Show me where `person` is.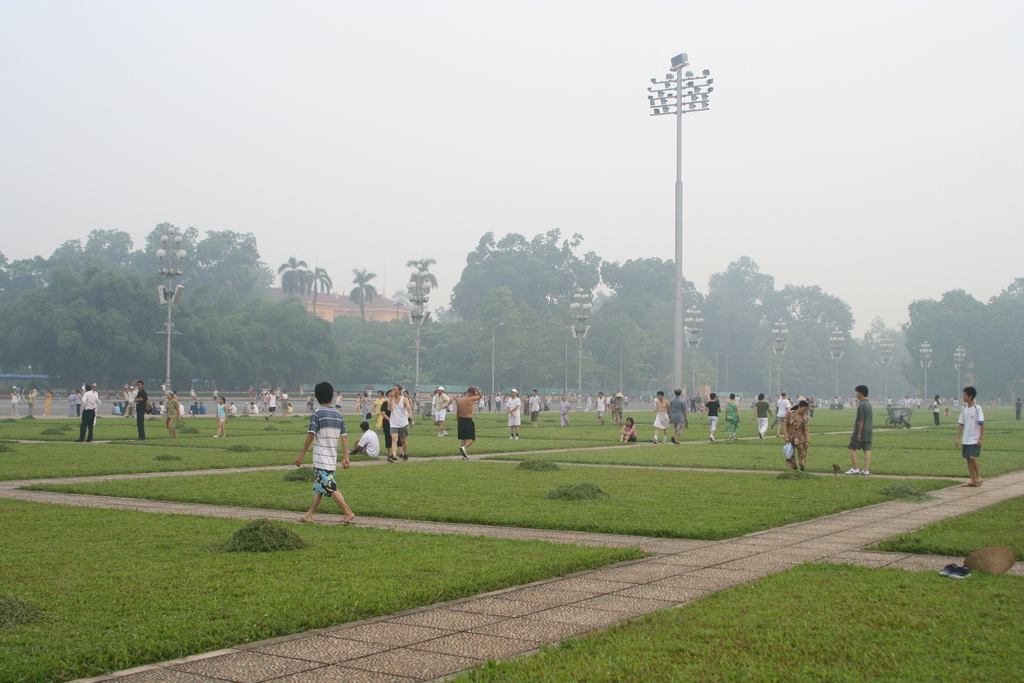
`person` is at locate(213, 395, 229, 437).
